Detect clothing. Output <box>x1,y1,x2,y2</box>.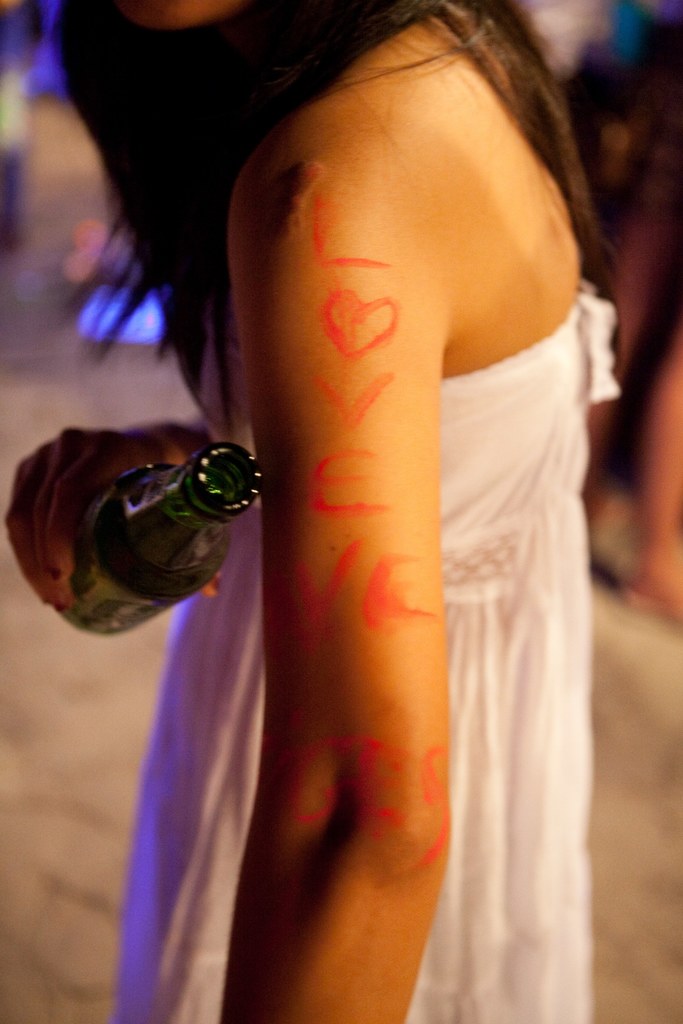
<box>110,277,623,1023</box>.
